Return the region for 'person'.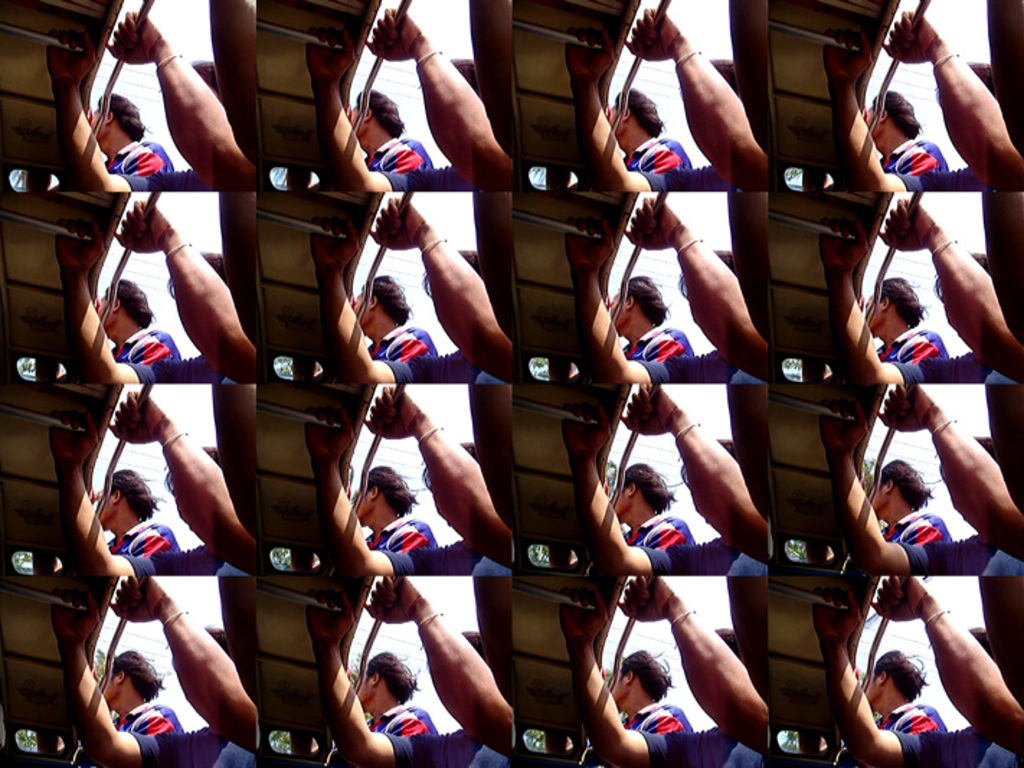
{"left": 582, "top": 651, "right": 686, "bottom": 767}.
